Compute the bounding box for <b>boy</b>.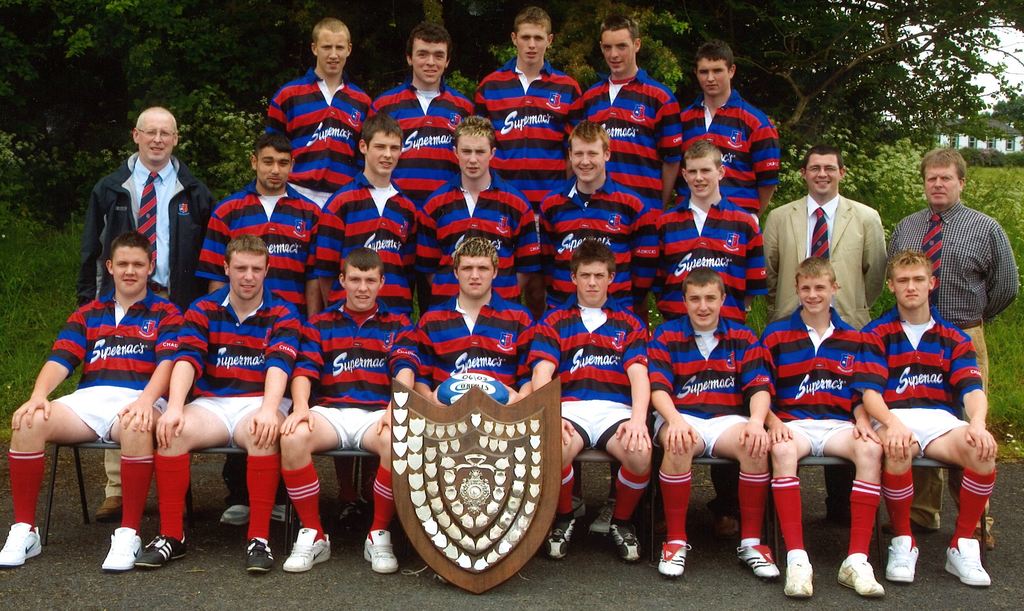
{"x1": 474, "y1": 9, "x2": 604, "y2": 207}.
